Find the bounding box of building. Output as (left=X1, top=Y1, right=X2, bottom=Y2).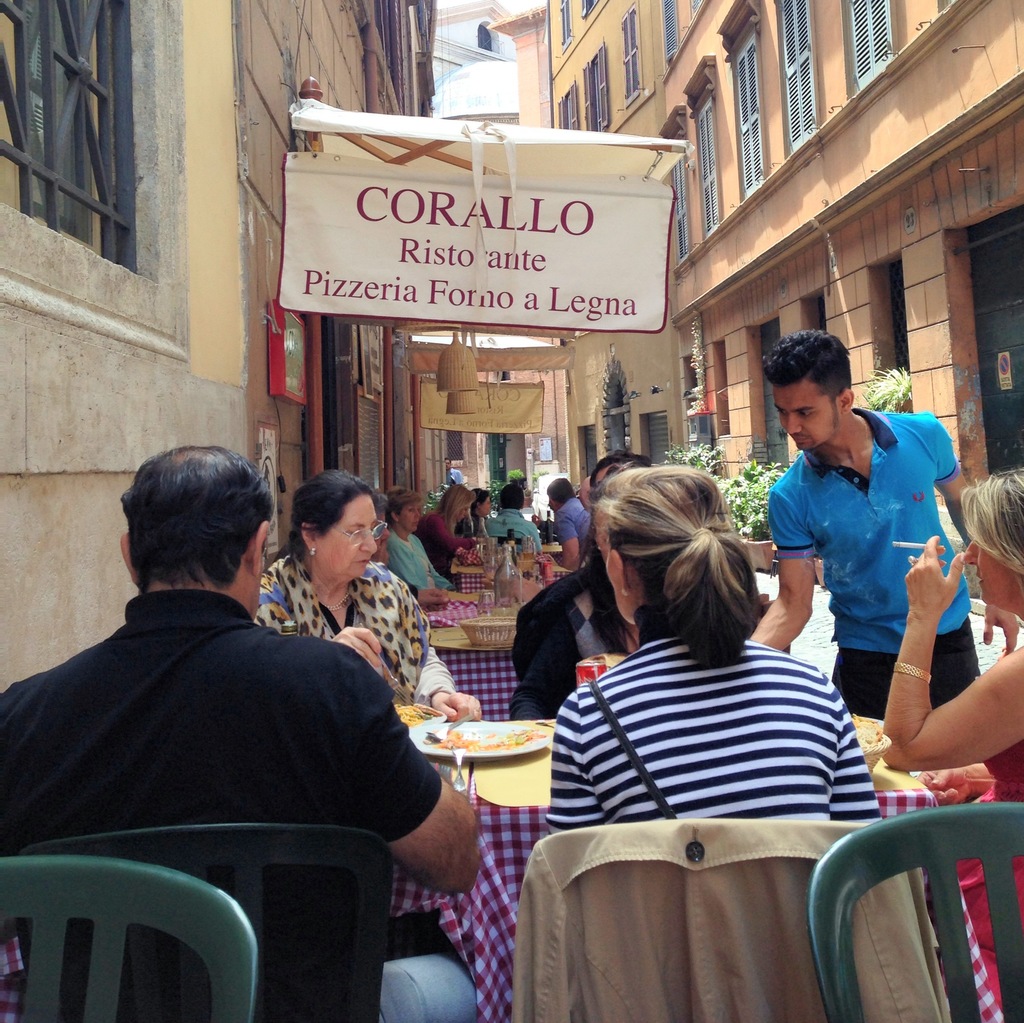
(left=232, top=0, right=438, bottom=571).
